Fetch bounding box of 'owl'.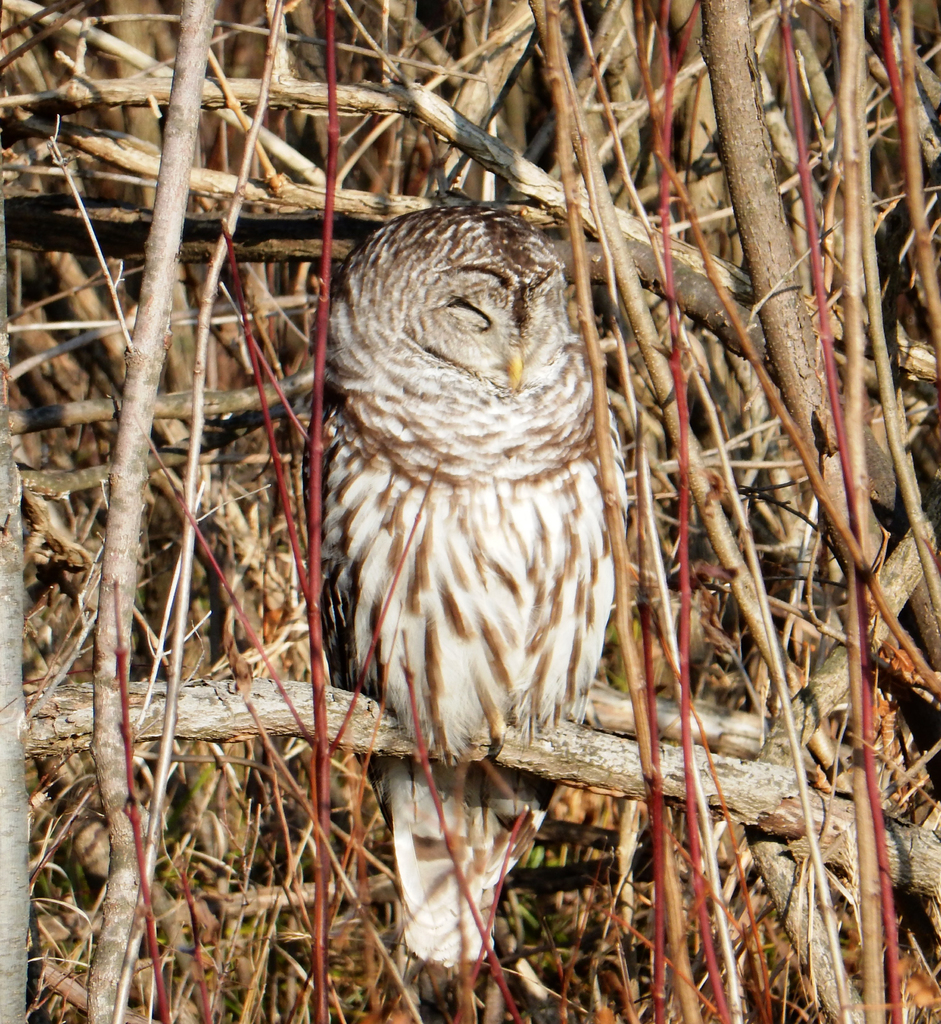
Bbox: (x1=316, y1=202, x2=644, y2=979).
